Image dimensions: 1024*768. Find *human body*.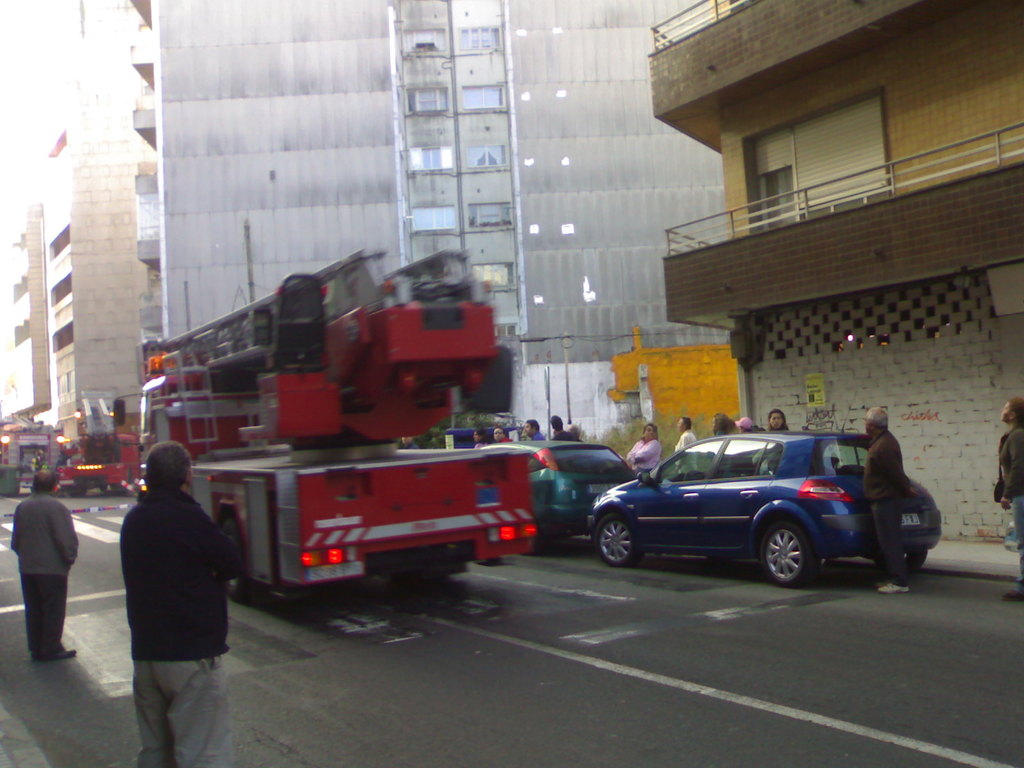
550, 405, 583, 444.
